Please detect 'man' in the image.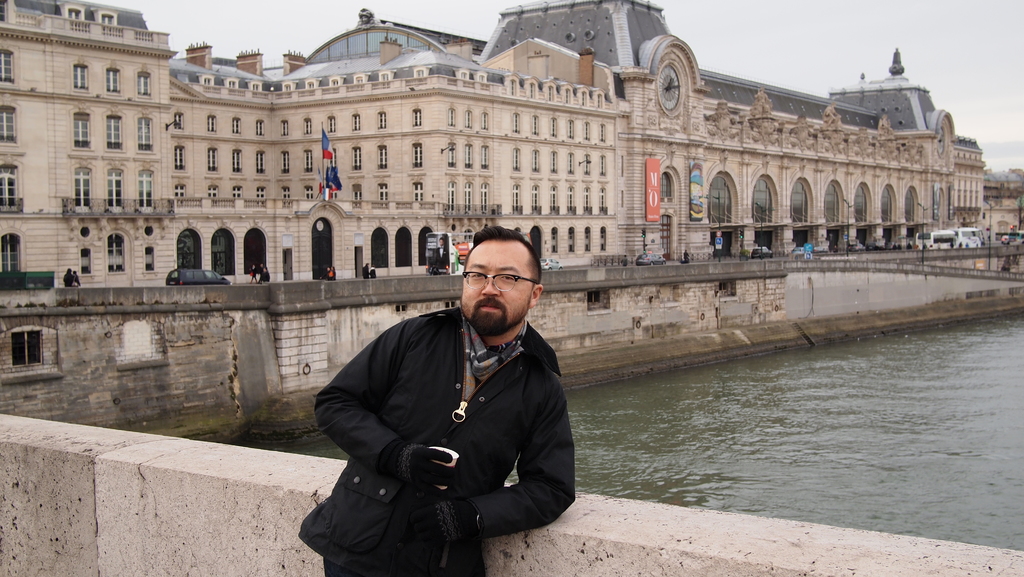
rect(297, 228, 575, 576).
